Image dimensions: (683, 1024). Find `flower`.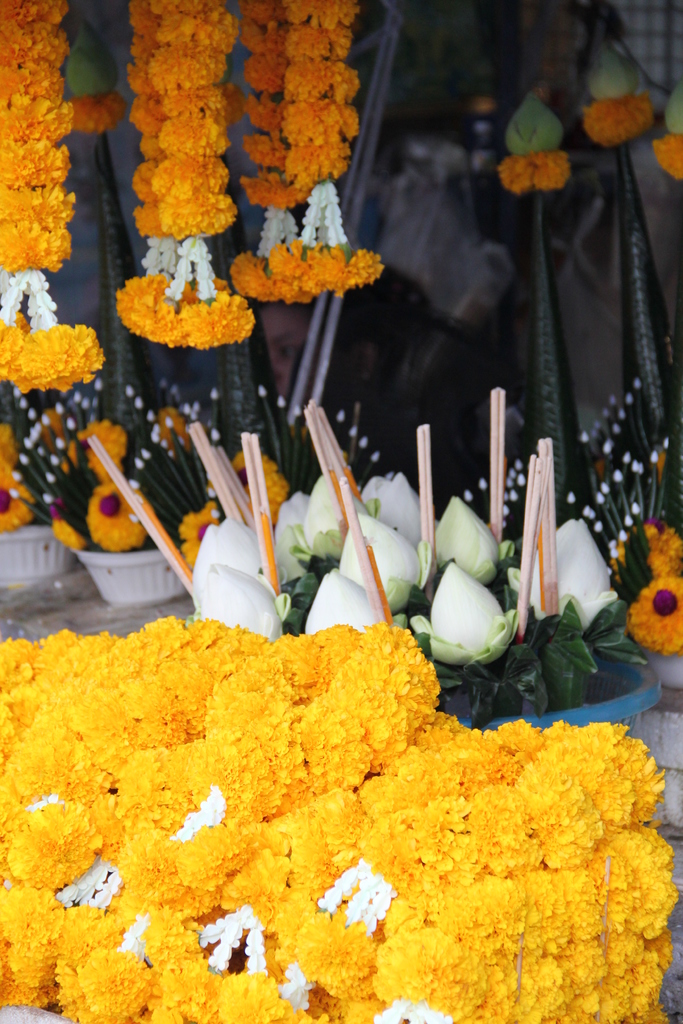
272 491 320 624.
